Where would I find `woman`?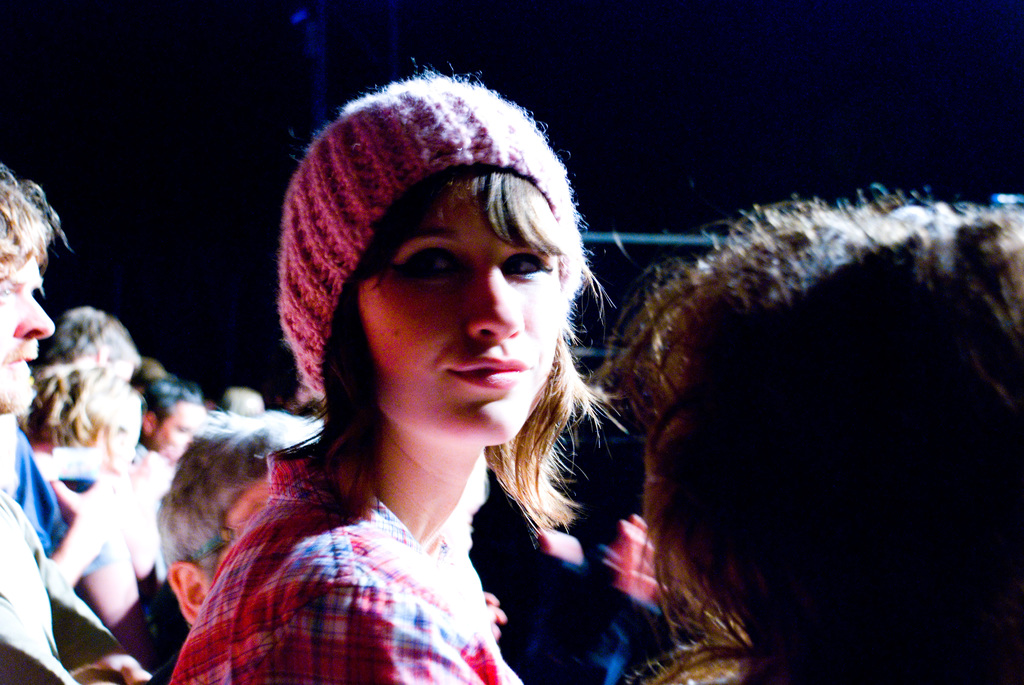
At [607, 181, 1023, 684].
